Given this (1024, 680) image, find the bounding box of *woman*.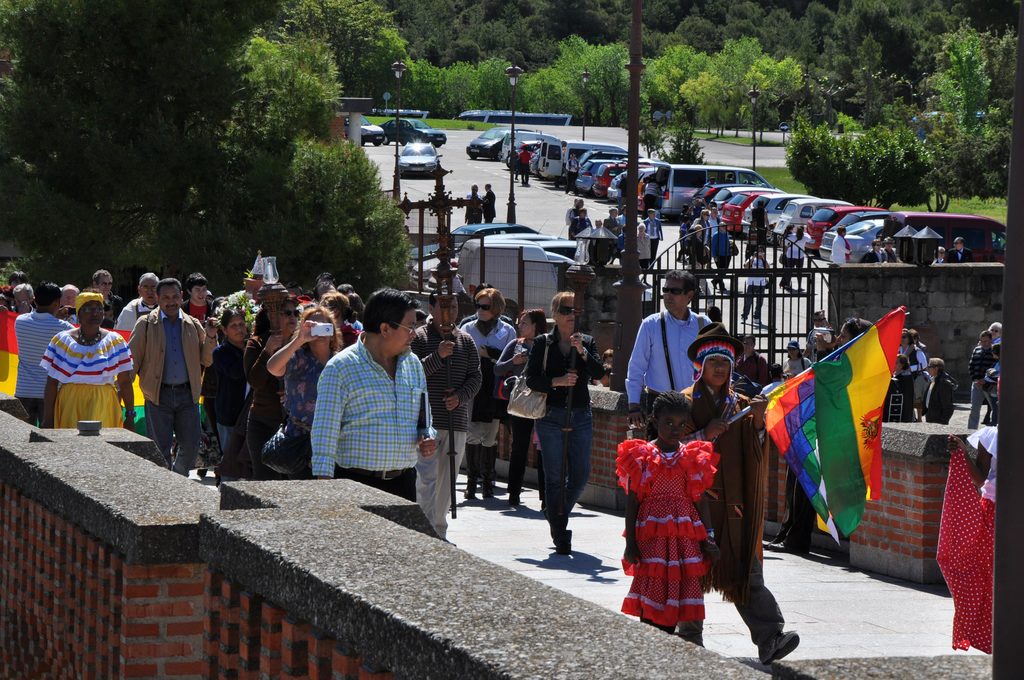
x1=224 y1=291 x2=305 y2=472.
